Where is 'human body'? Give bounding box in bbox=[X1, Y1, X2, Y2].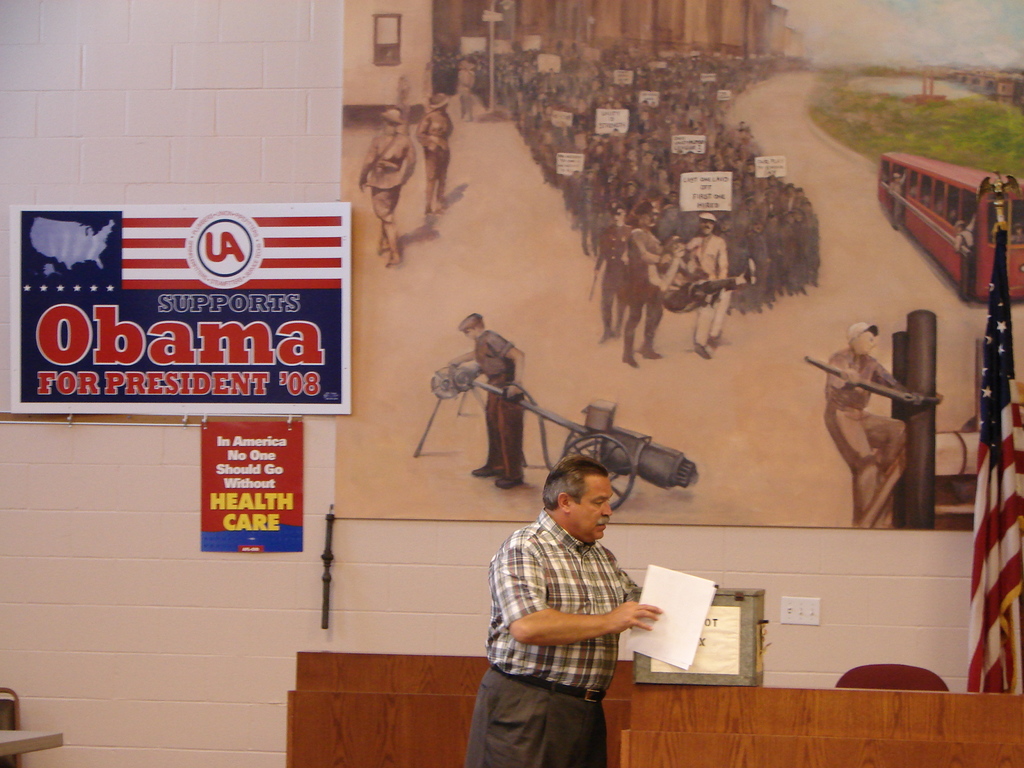
bbox=[361, 124, 415, 273].
